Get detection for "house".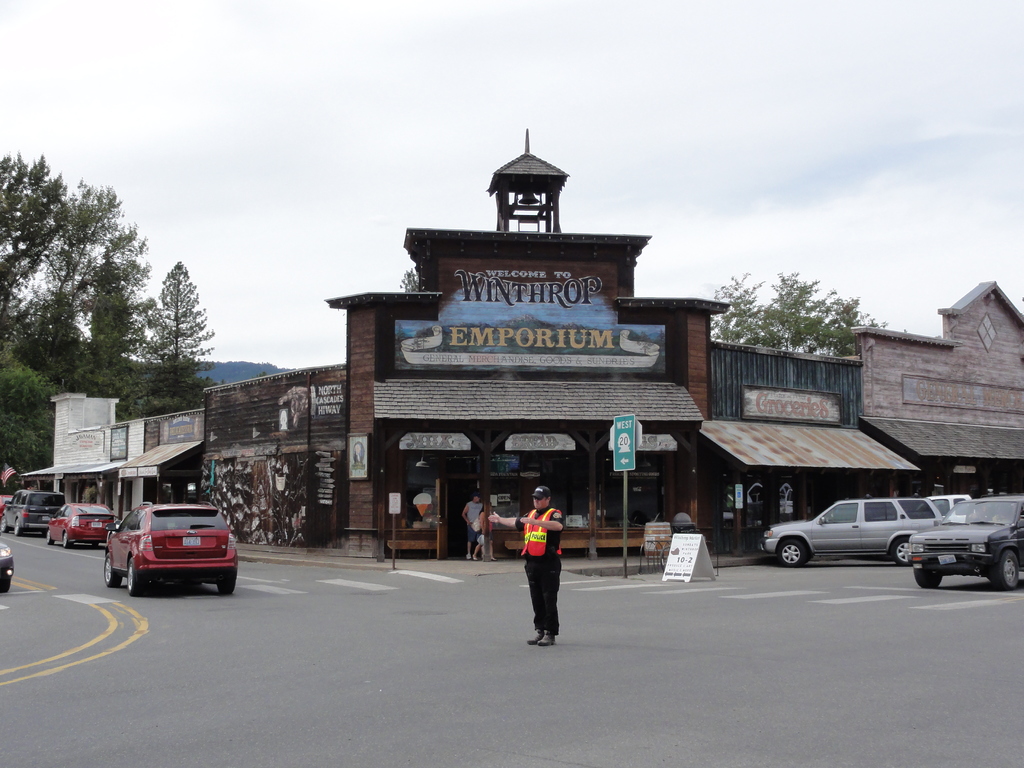
Detection: BBox(196, 125, 922, 562).
